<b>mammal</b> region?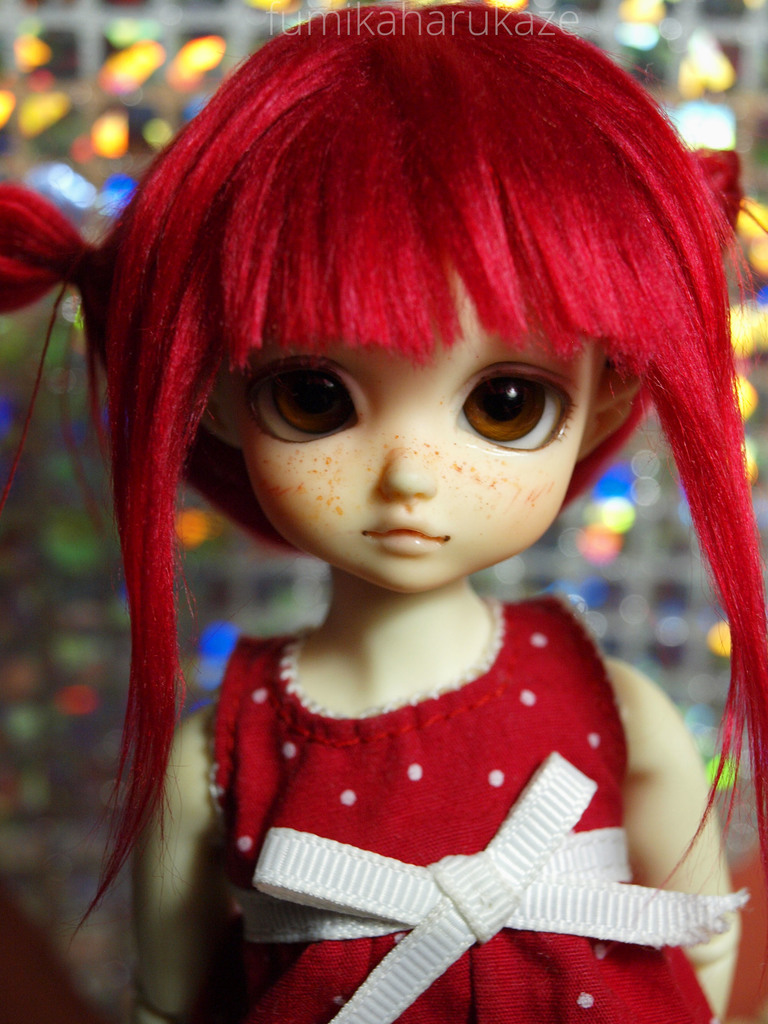
l=54, t=0, r=767, b=973
